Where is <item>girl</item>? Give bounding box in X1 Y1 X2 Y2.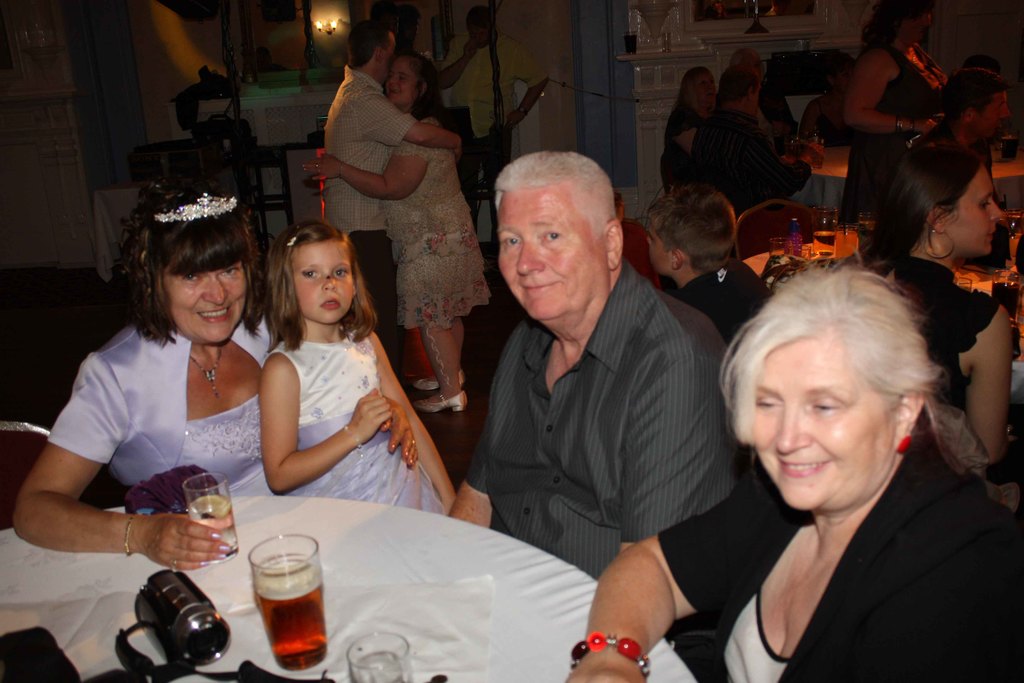
225 219 458 517.
